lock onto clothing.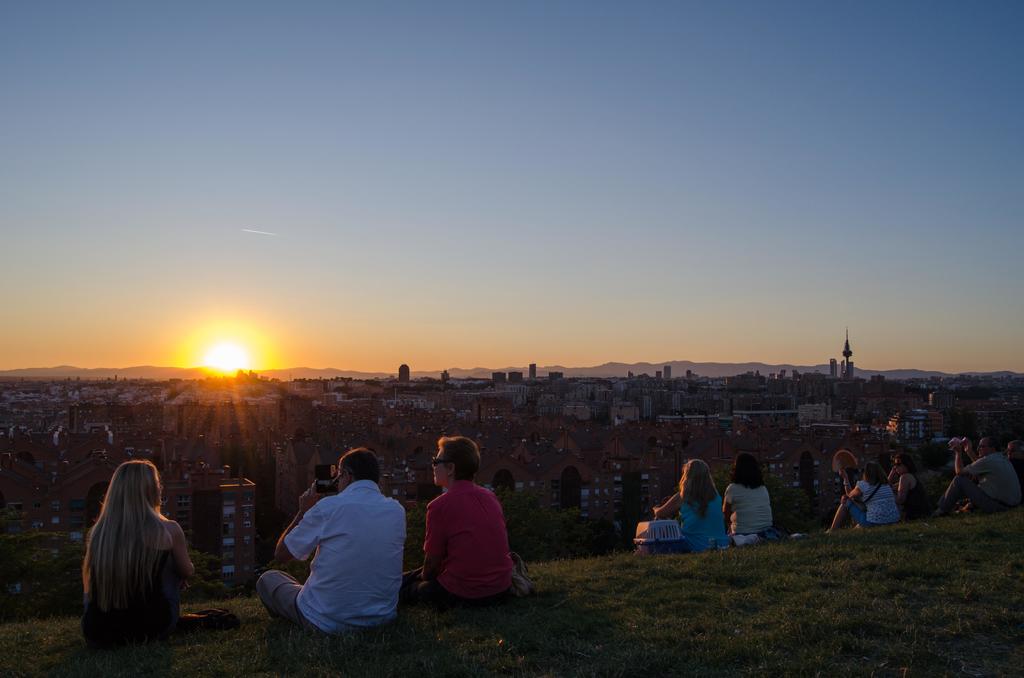
Locked: (x1=1008, y1=456, x2=1020, y2=478).
